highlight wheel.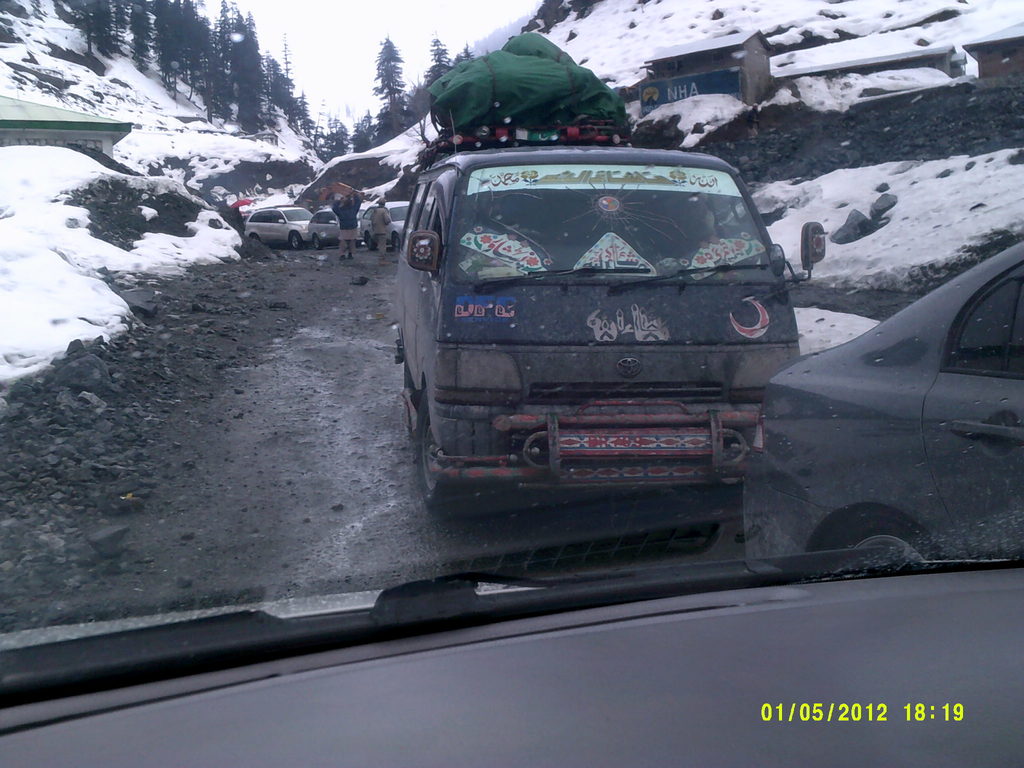
Highlighted region: rect(315, 237, 321, 250).
